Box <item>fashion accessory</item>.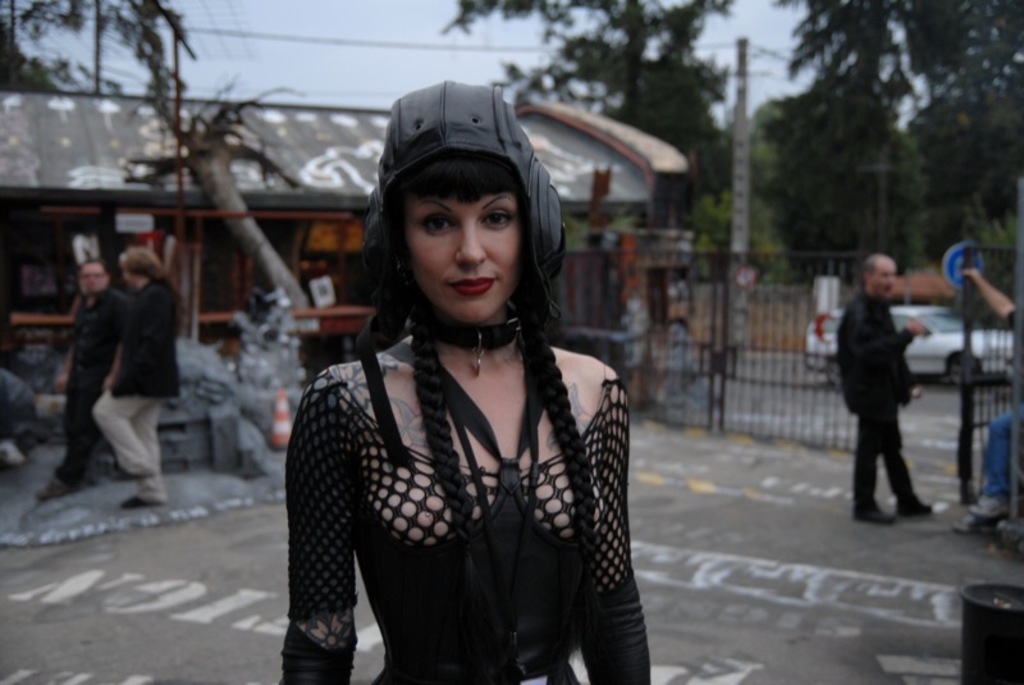
pyautogui.locateOnScreen(383, 72, 571, 352).
